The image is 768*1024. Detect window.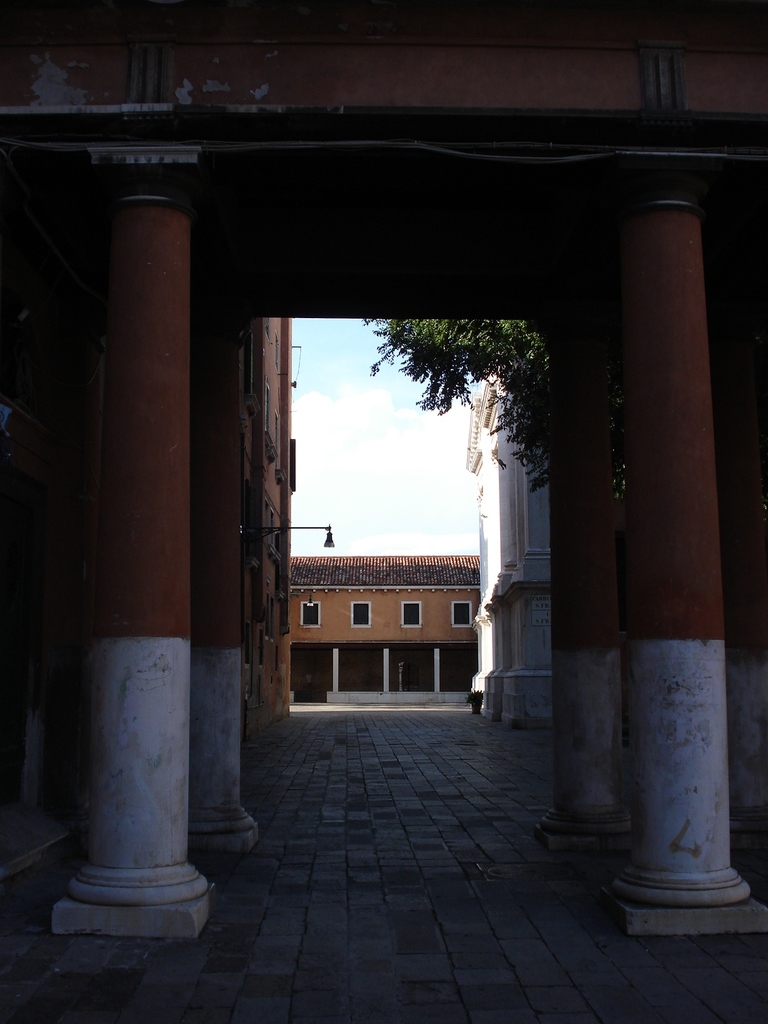
Detection: 298:600:321:631.
